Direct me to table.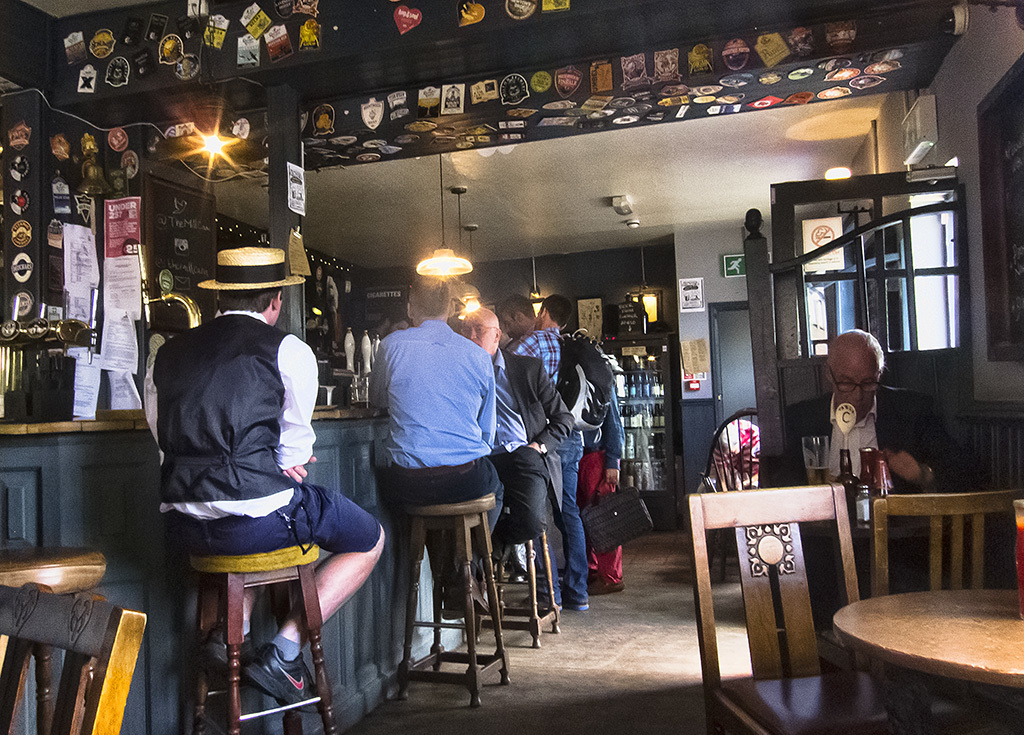
Direction: box=[0, 399, 465, 734].
